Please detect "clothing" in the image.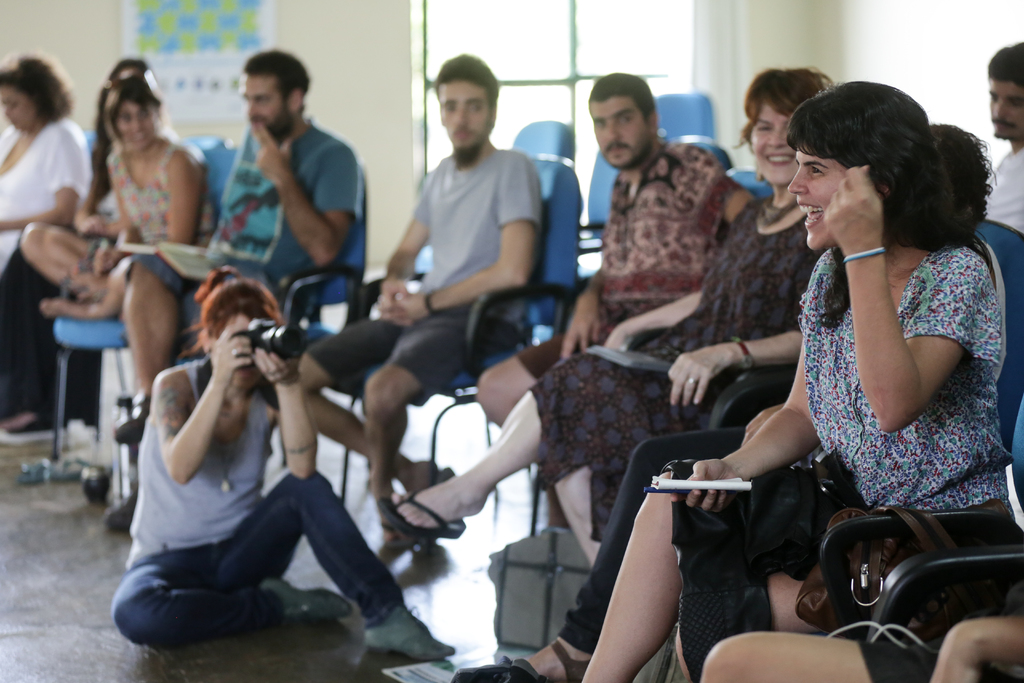
Rect(664, 250, 1012, 680).
